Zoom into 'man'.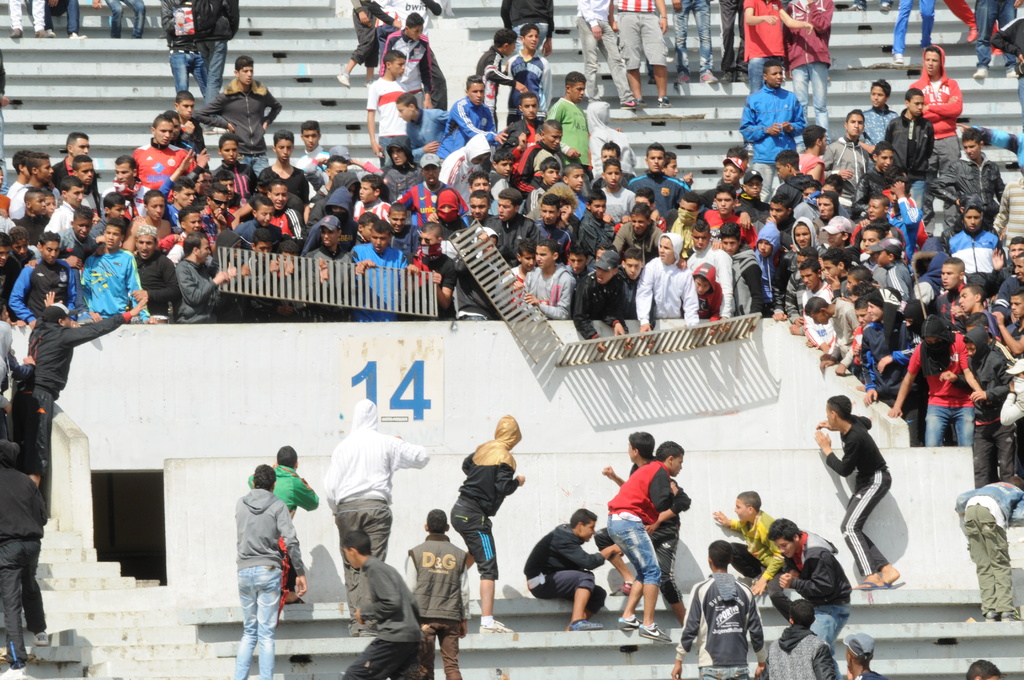
Zoom target: {"x1": 682, "y1": 217, "x2": 735, "y2": 316}.
